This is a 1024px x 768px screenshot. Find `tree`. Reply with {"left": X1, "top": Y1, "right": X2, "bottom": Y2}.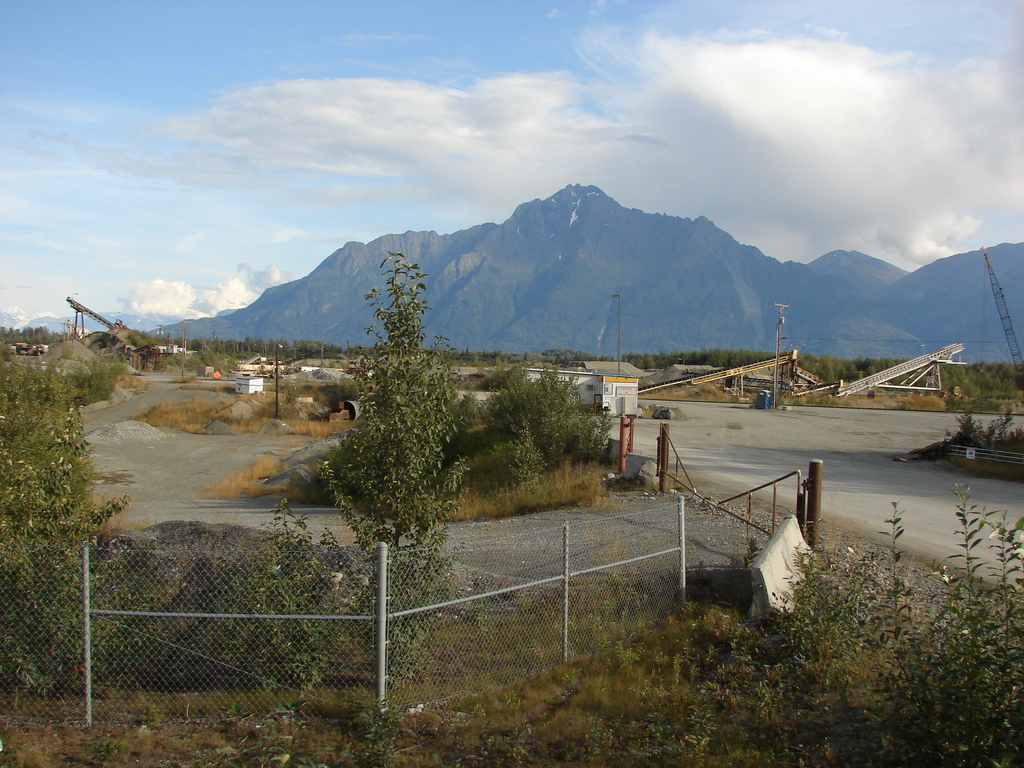
{"left": 324, "top": 213, "right": 467, "bottom": 595}.
